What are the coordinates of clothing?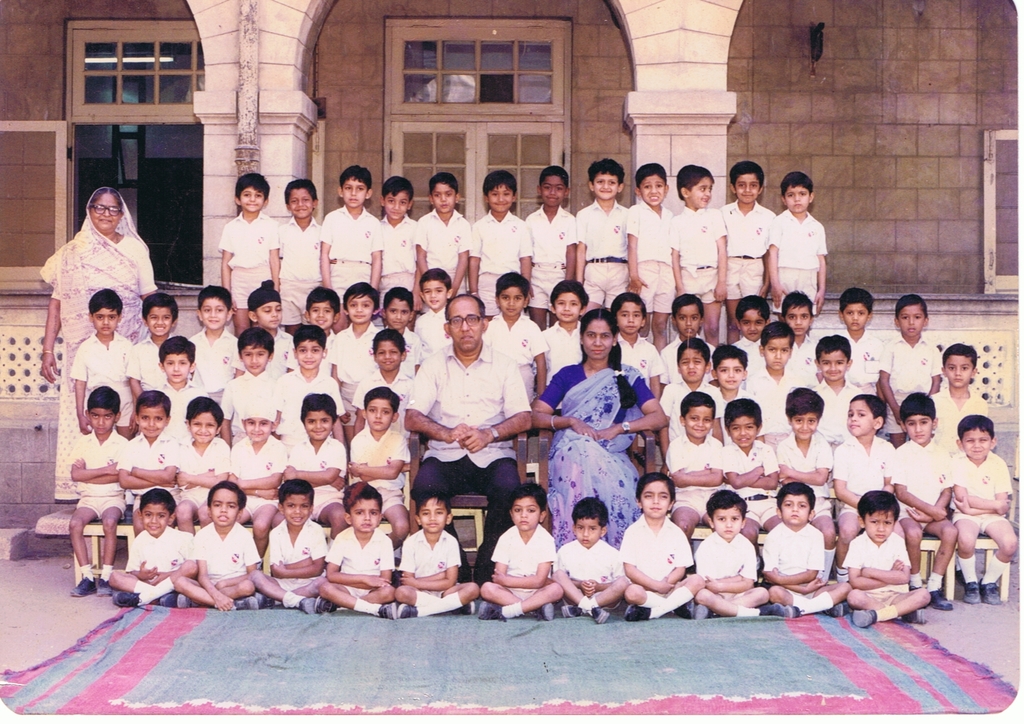
locate(218, 374, 271, 446).
